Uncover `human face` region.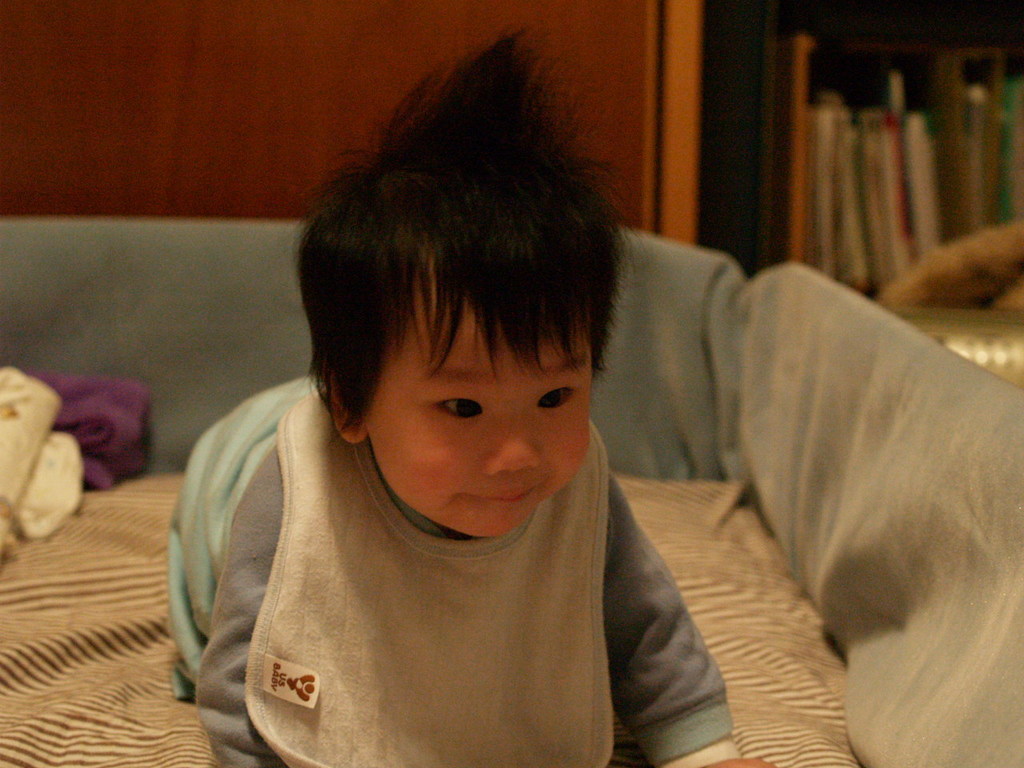
Uncovered: (left=367, top=273, right=591, bottom=538).
